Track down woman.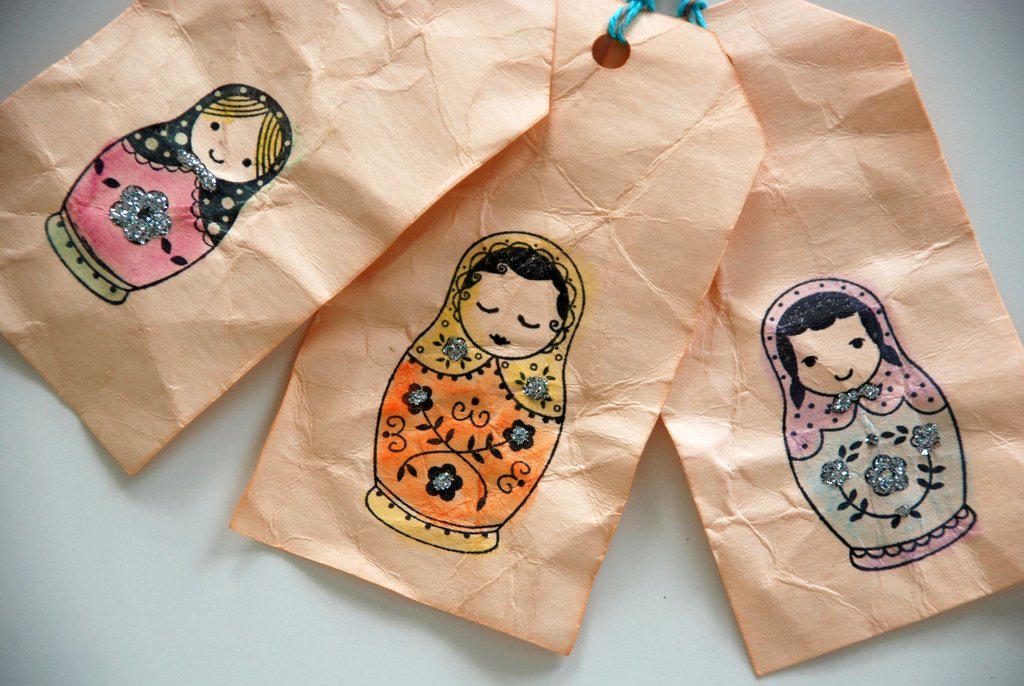
Tracked to bbox=(372, 231, 586, 532).
